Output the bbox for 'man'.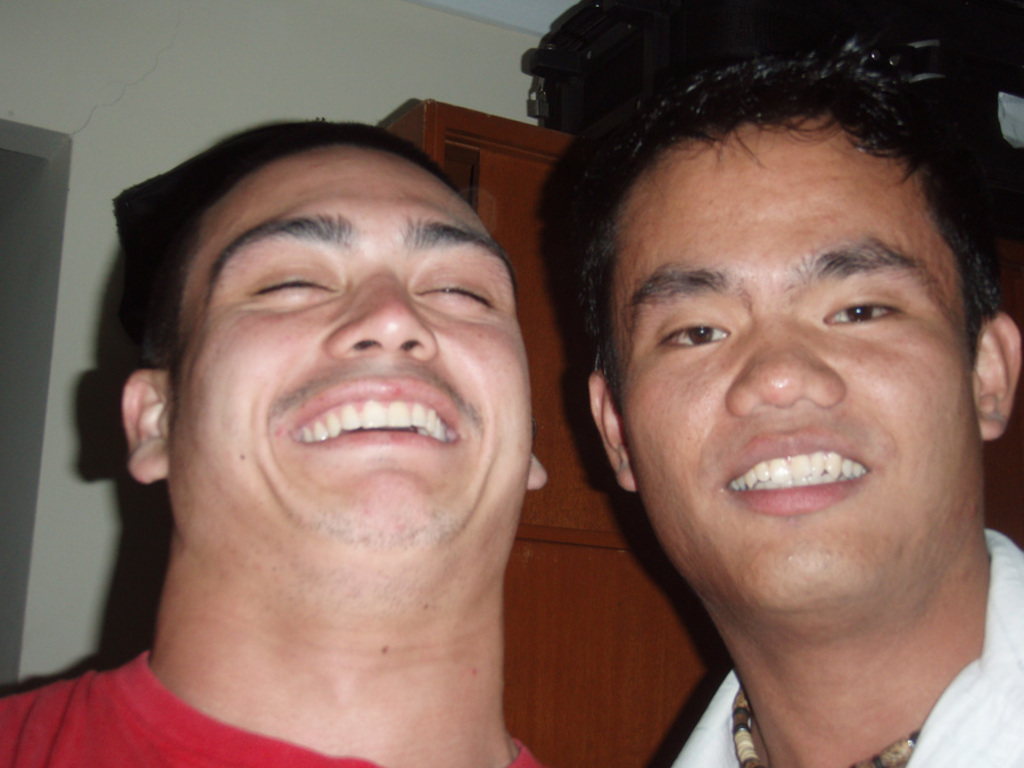
box(586, 38, 1023, 767).
